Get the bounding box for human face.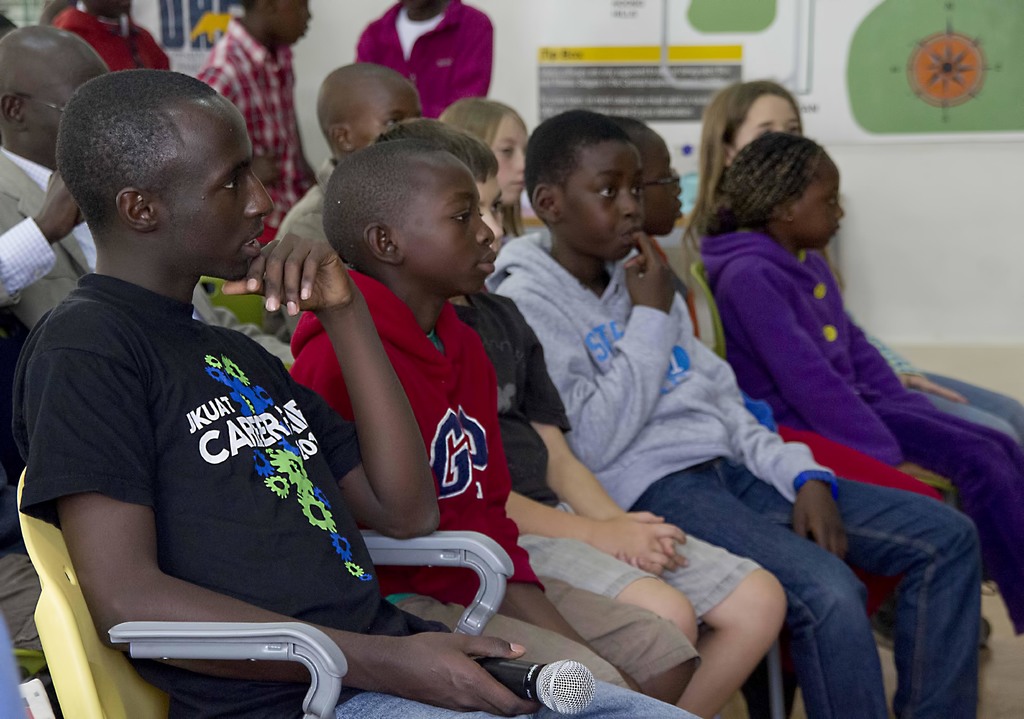
[488, 117, 525, 204].
